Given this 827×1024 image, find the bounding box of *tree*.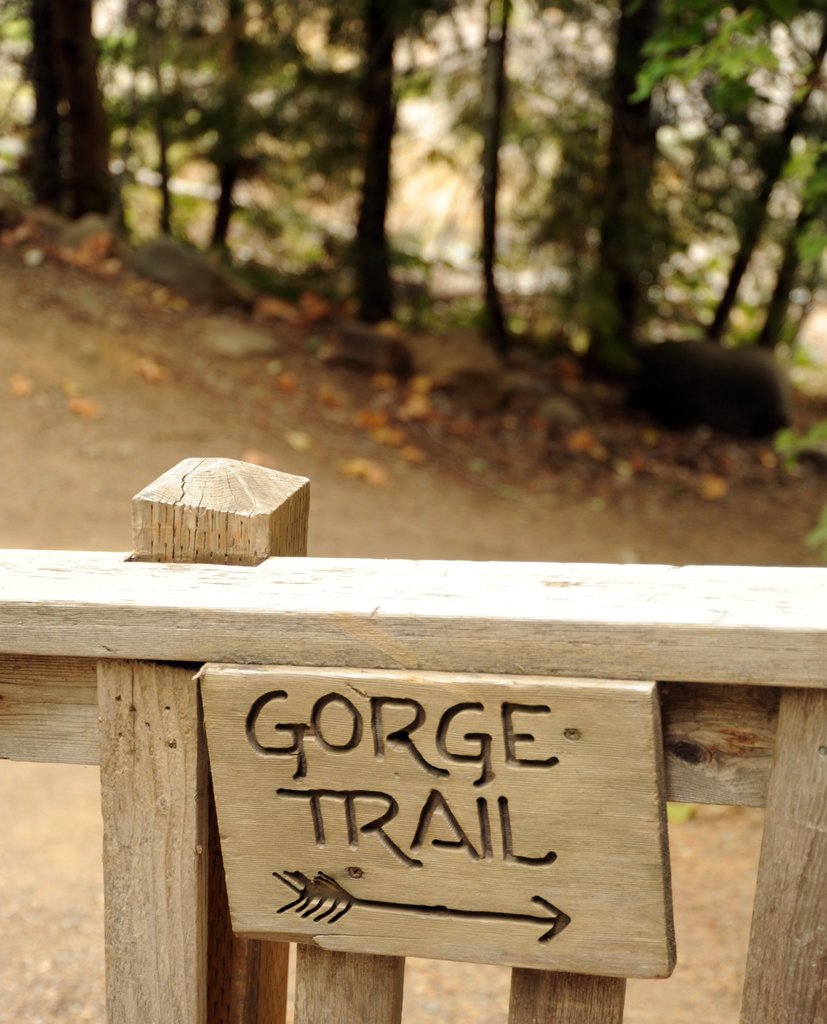
x1=422, y1=0, x2=612, y2=344.
